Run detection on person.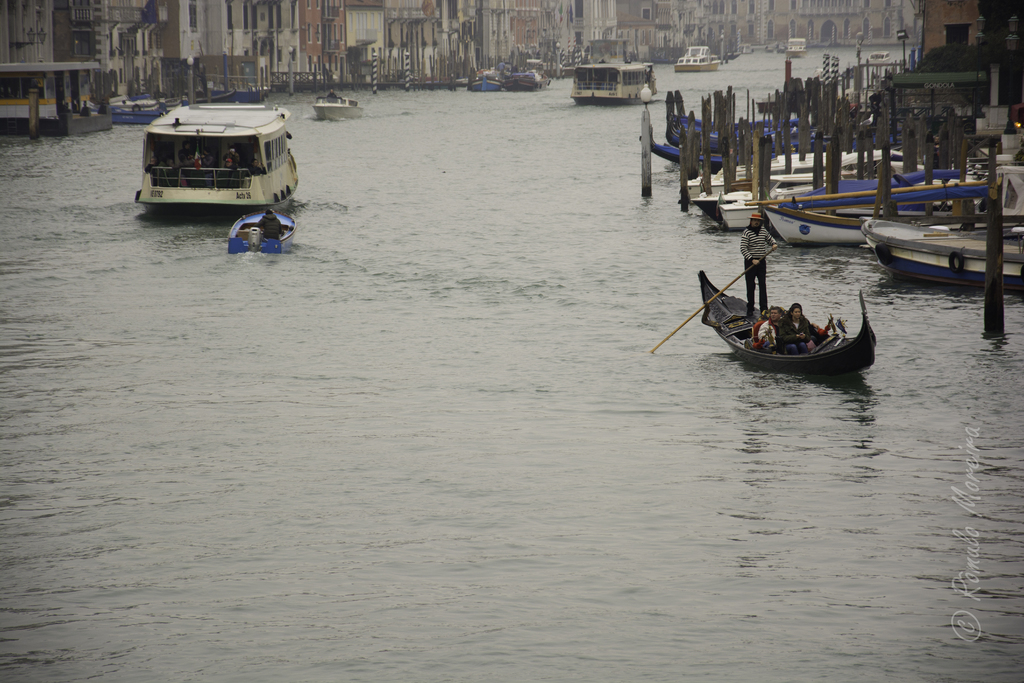
Result: l=180, t=145, r=204, b=167.
